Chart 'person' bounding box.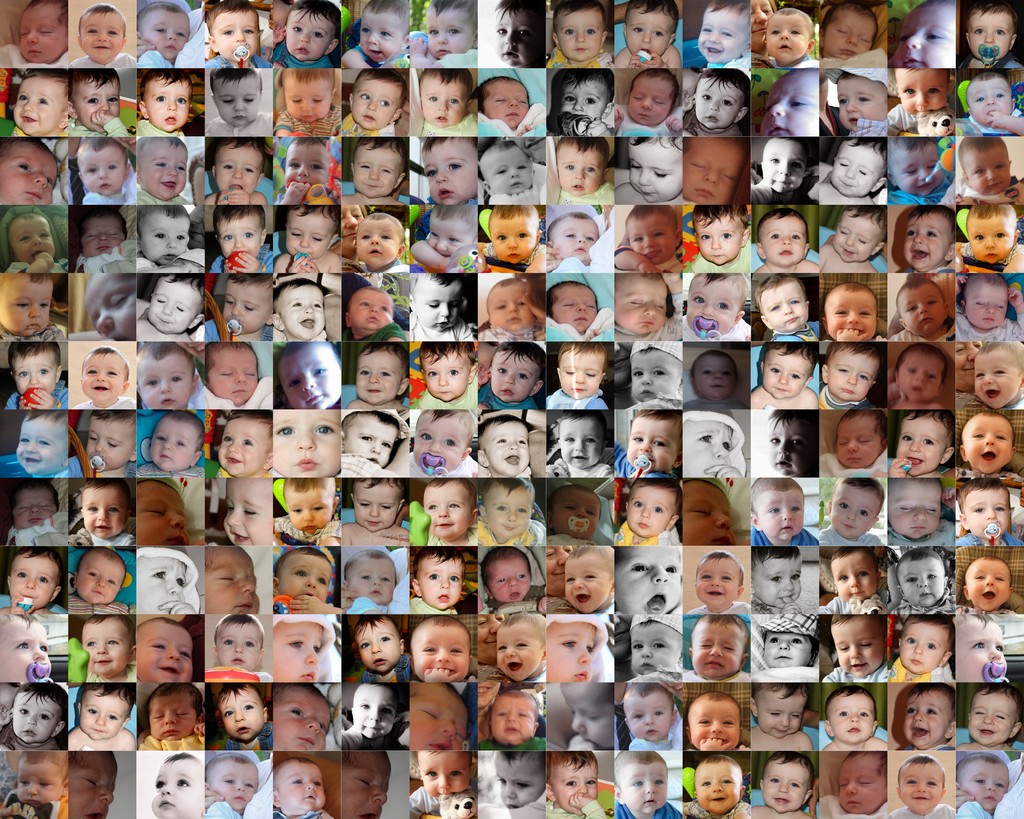
Charted: l=0, t=275, r=66, b=342.
